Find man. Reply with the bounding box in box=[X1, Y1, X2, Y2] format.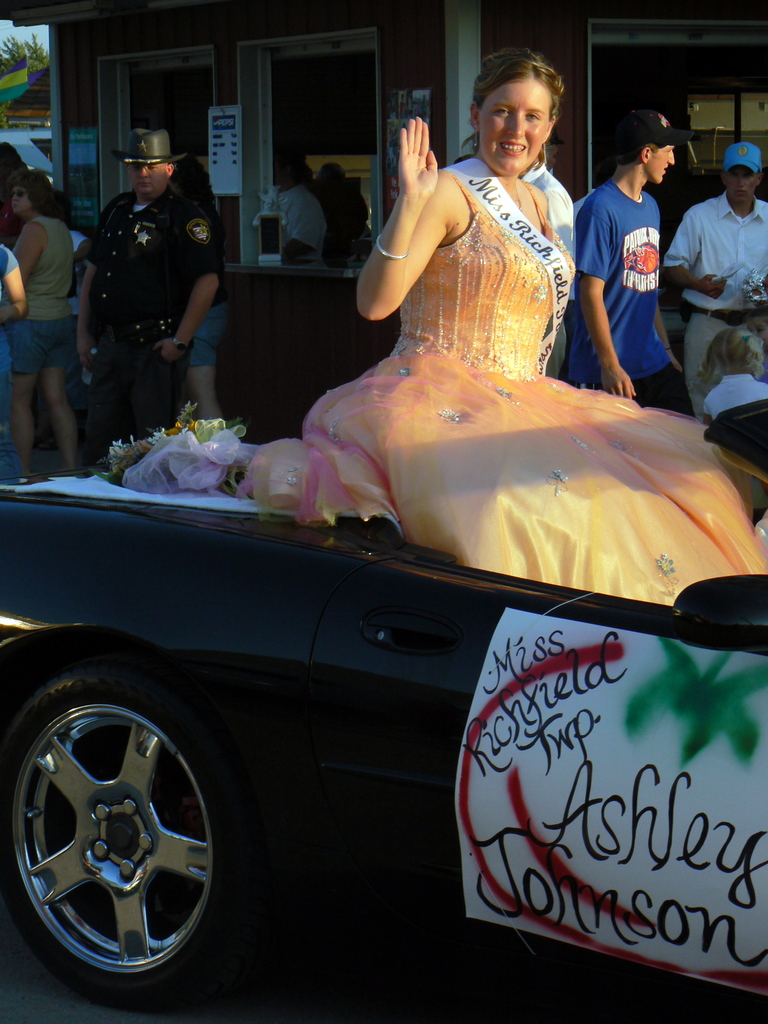
box=[69, 127, 227, 477].
